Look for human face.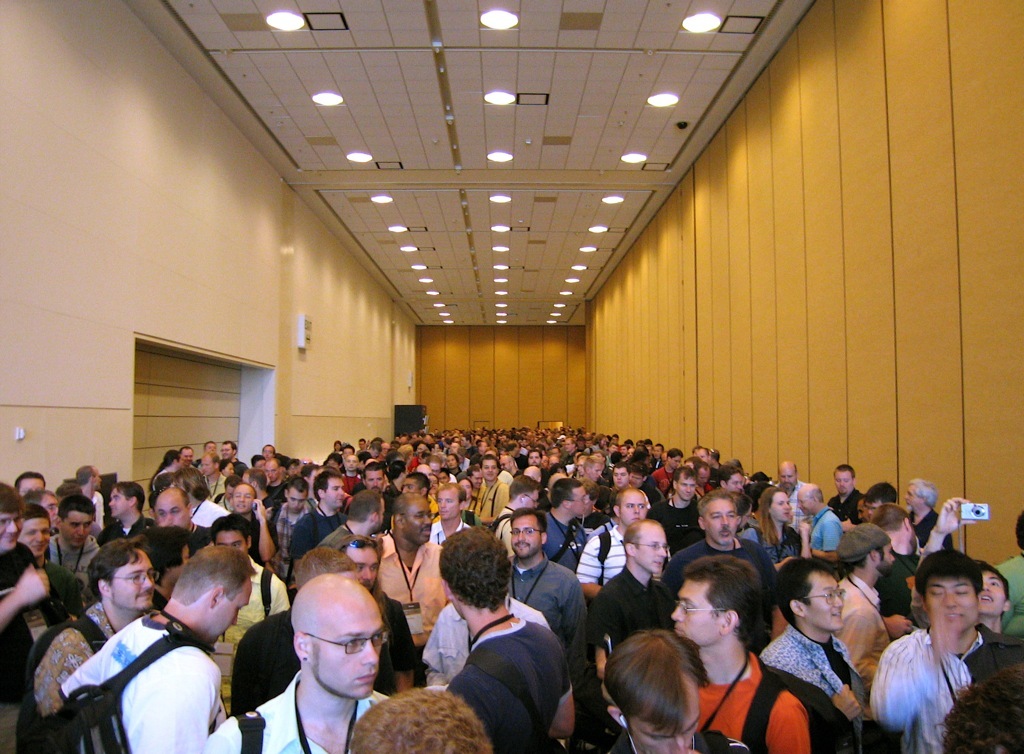
Found: x1=609, y1=444, x2=614, y2=455.
